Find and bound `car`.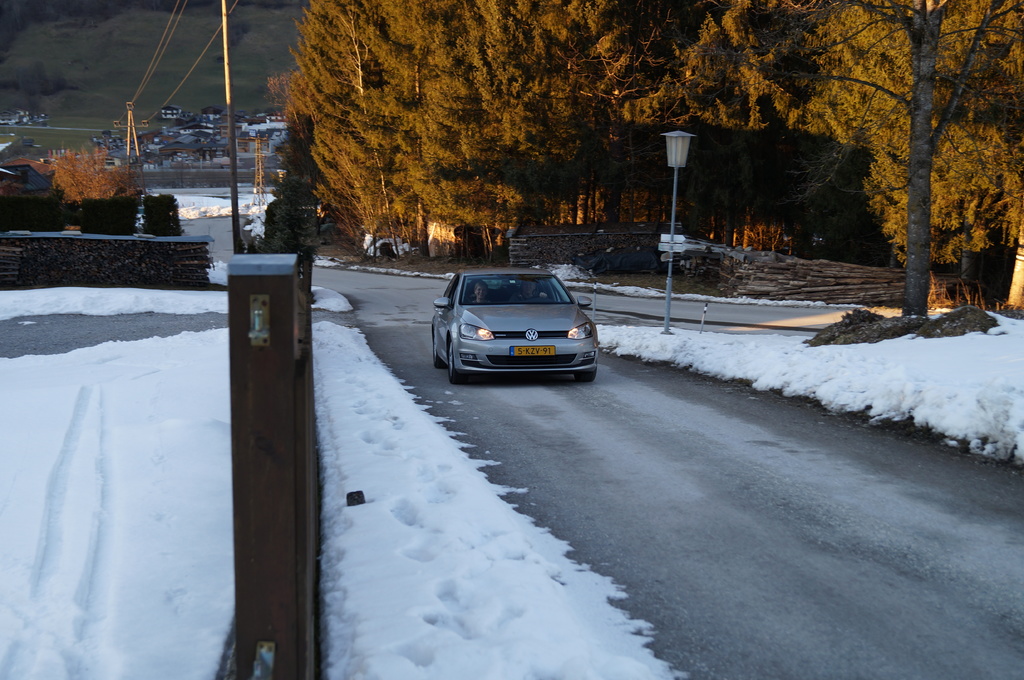
Bound: bbox(433, 264, 613, 389).
